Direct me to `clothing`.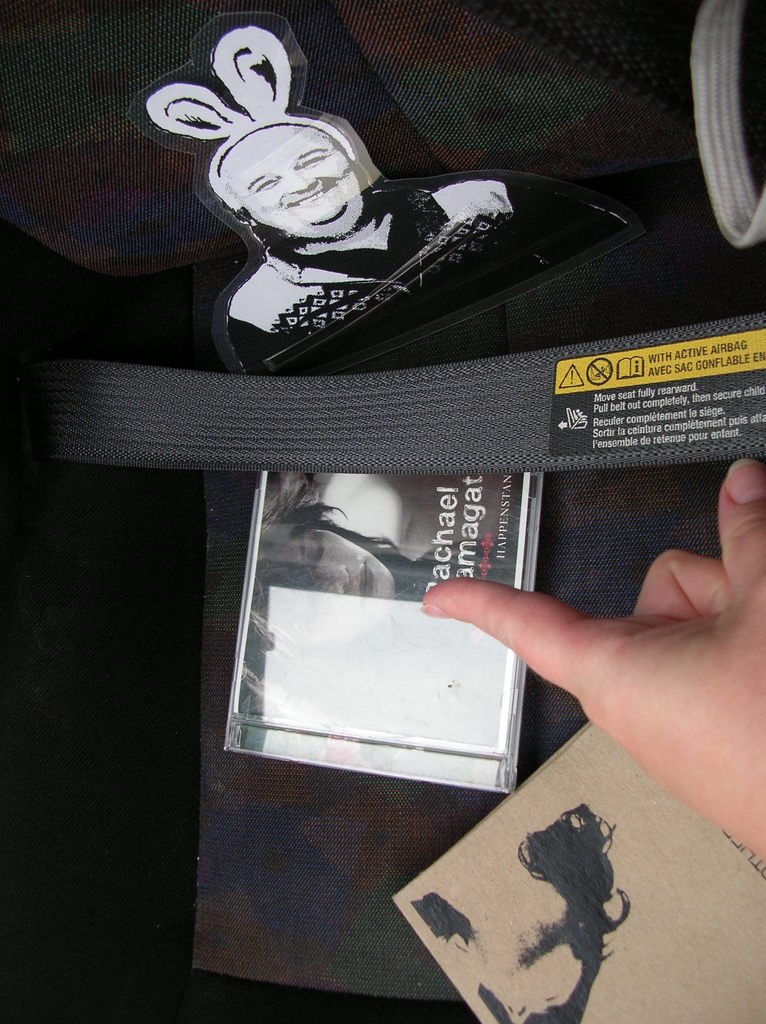
Direction: [left=222, top=178, right=618, bottom=380].
